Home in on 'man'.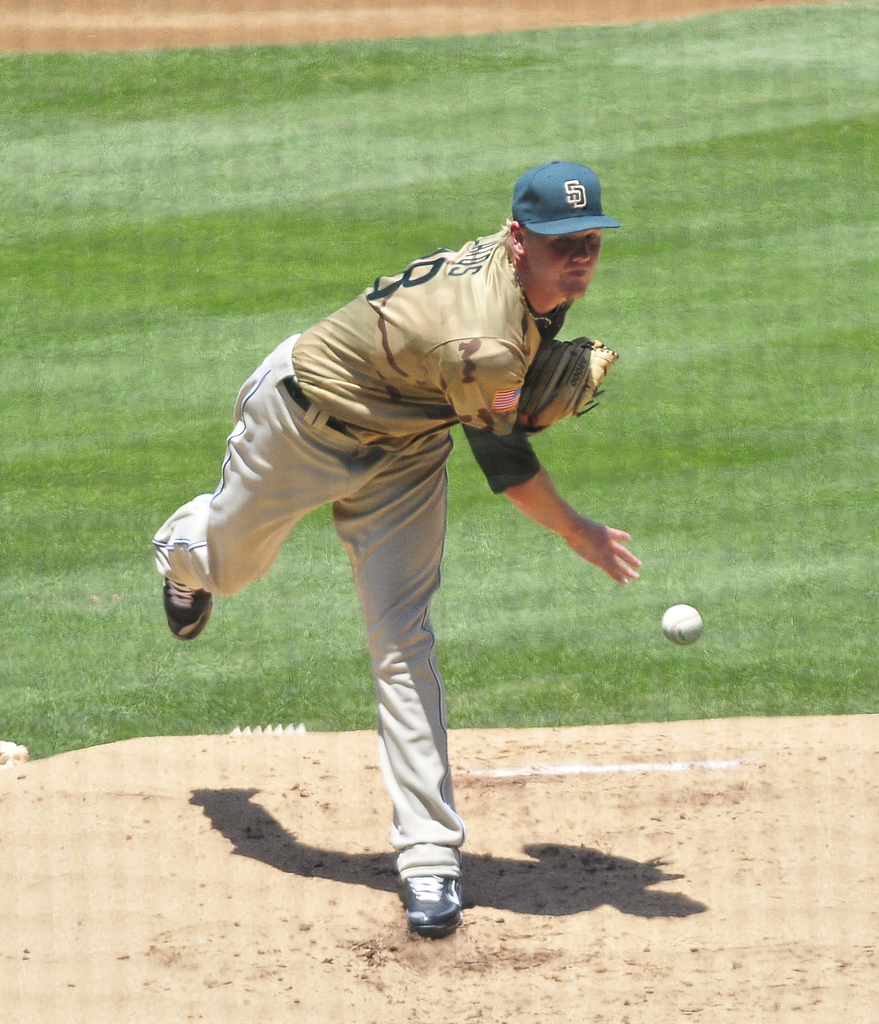
Homed in at [143,156,672,909].
